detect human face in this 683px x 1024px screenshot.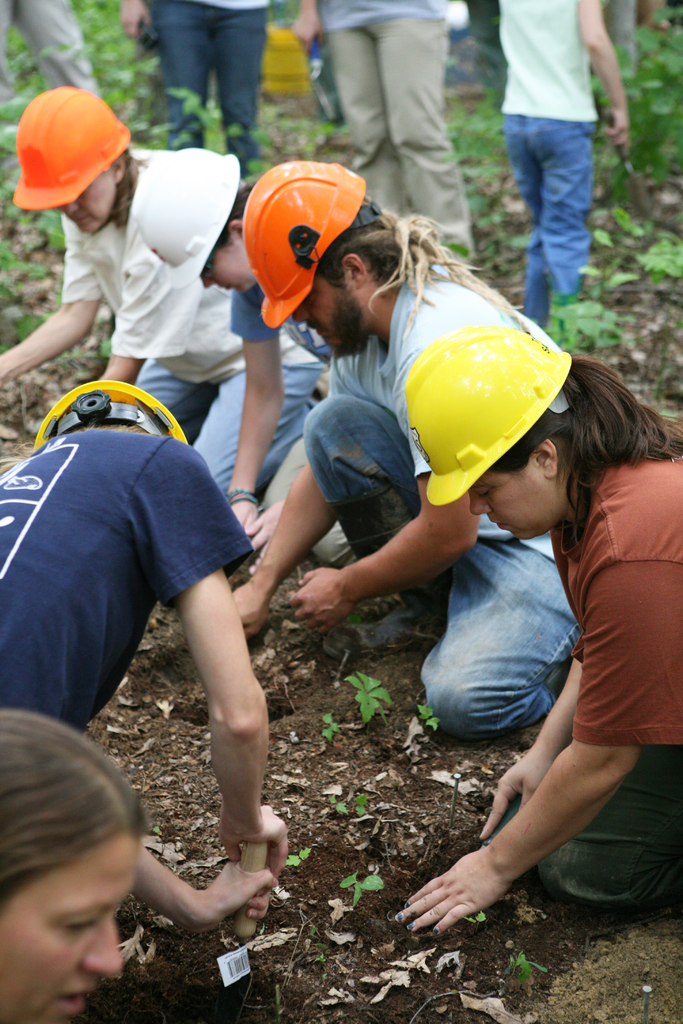
Detection: bbox=[65, 169, 120, 236].
